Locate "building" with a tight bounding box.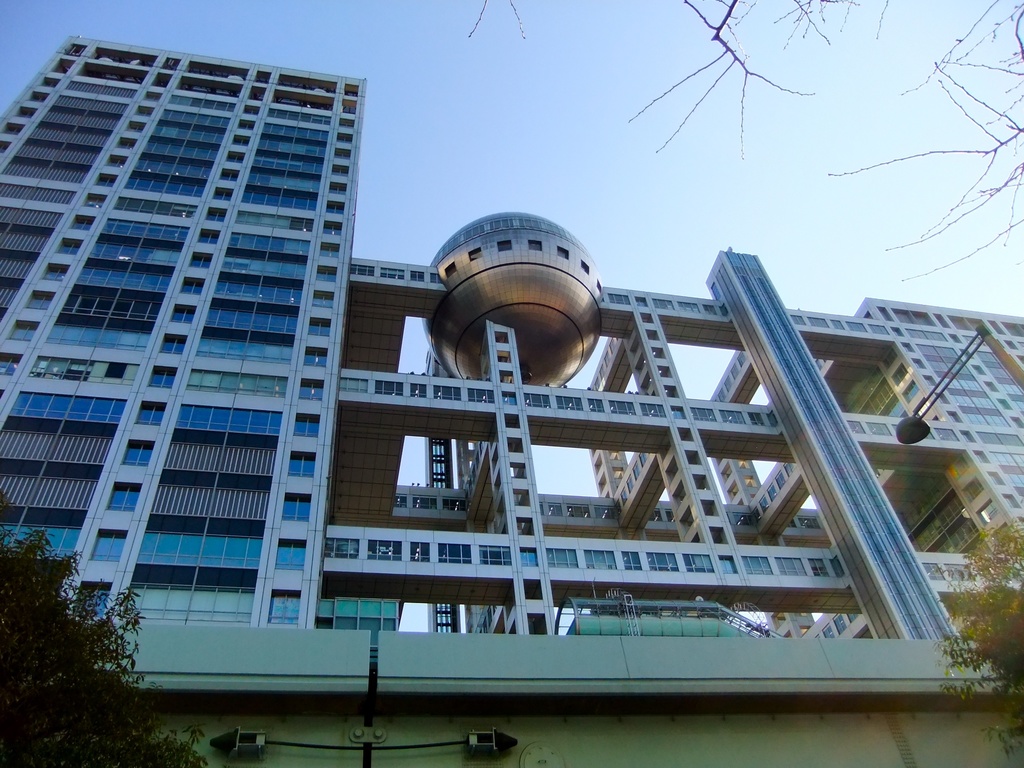
locate(0, 32, 1023, 767).
